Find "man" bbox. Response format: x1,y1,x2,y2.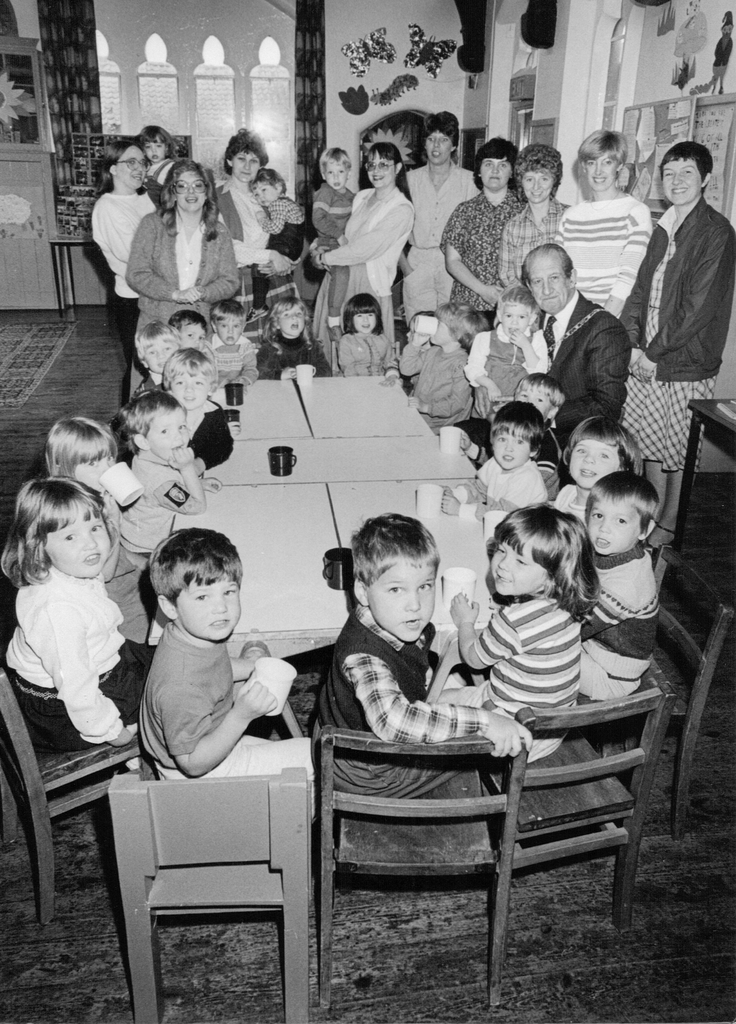
451,243,630,454.
